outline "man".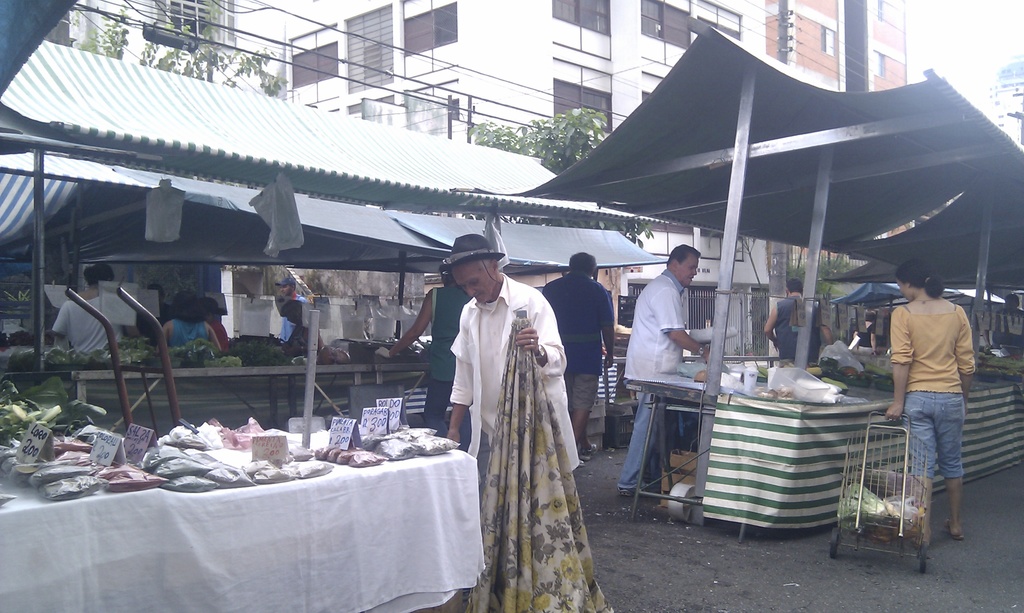
Outline: pyautogui.locateOnScreen(623, 247, 717, 497).
